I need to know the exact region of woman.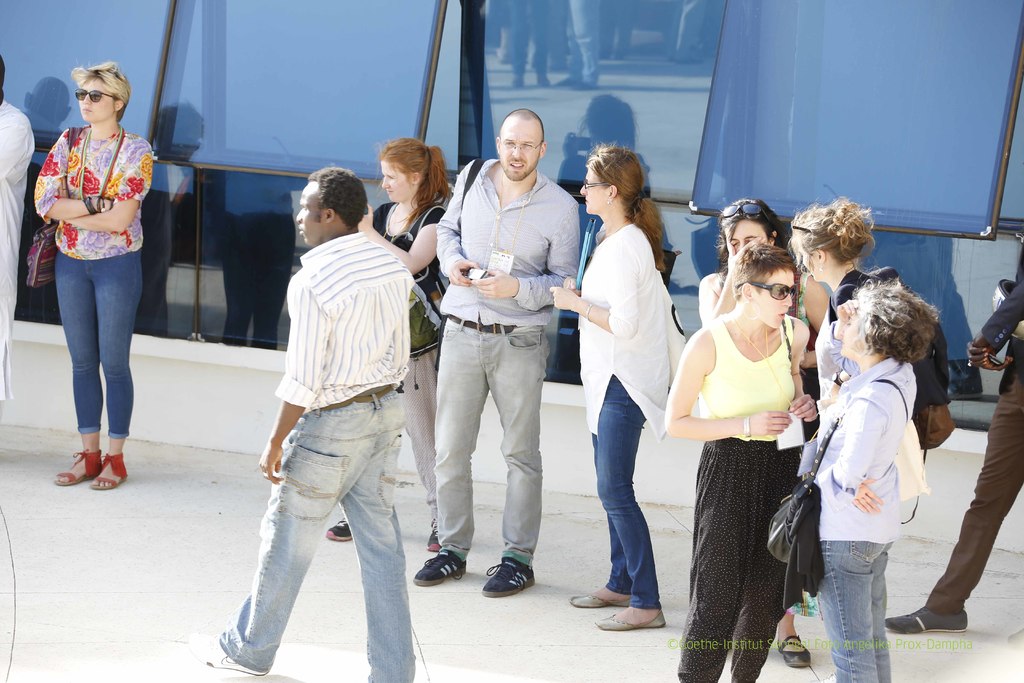
Region: Rect(700, 193, 817, 673).
